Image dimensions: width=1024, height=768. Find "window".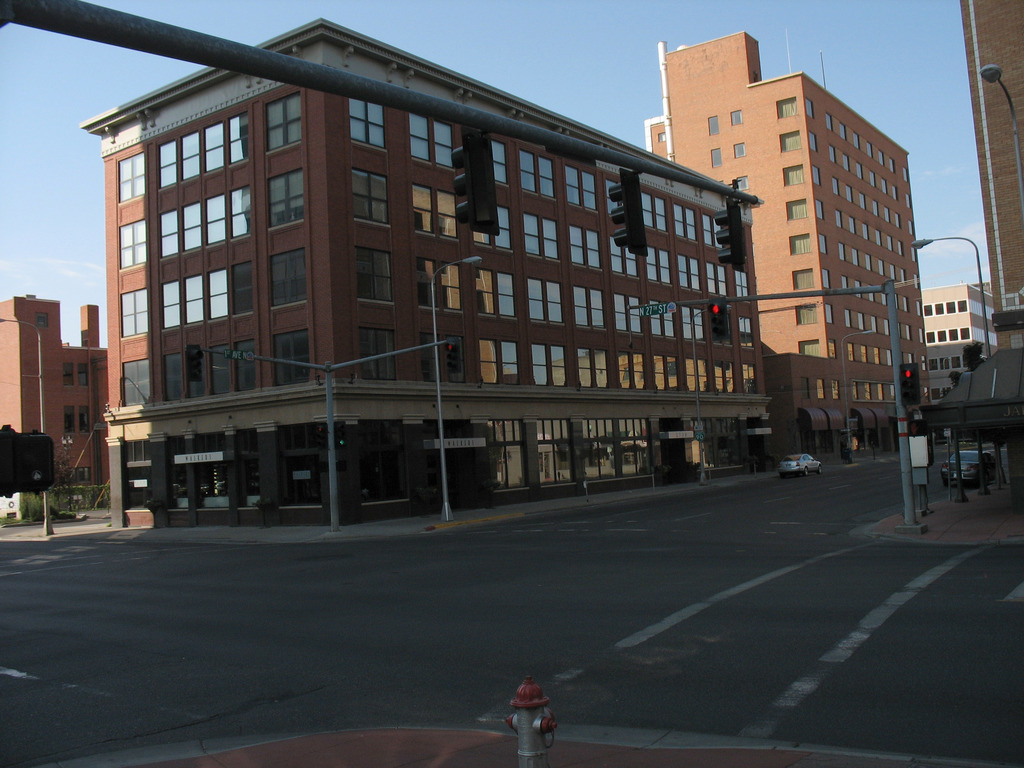
box=[735, 272, 749, 301].
